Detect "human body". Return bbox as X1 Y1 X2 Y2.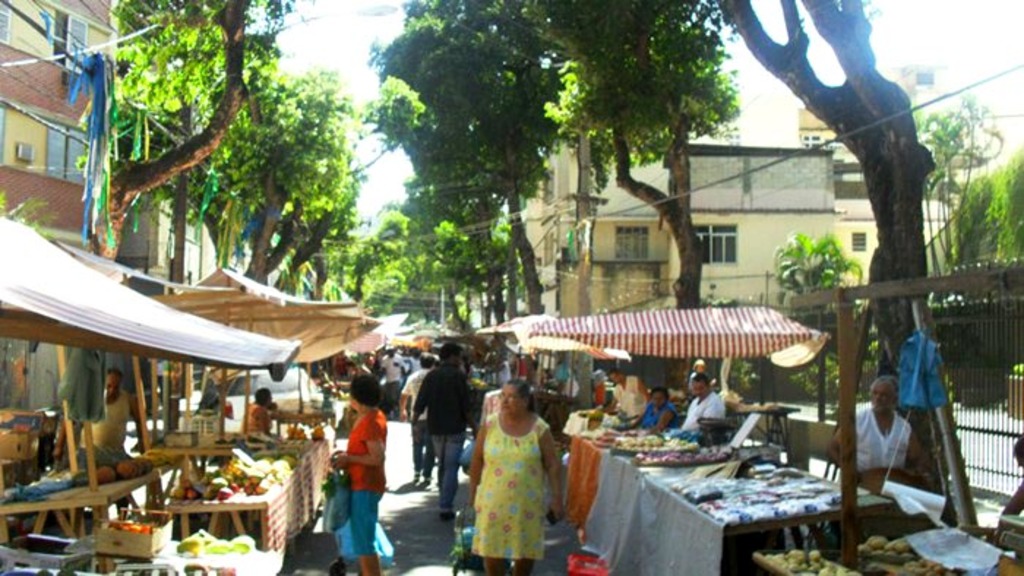
601 361 648 412.
